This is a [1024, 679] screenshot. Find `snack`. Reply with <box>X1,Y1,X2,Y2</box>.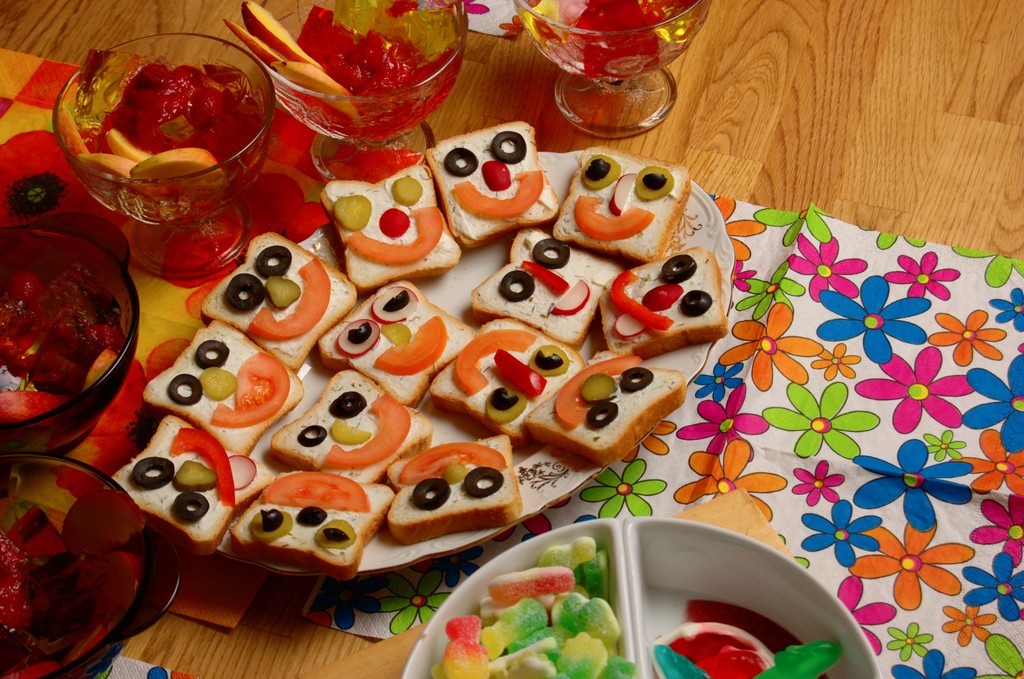
<box>521,347,689,464</box>.
